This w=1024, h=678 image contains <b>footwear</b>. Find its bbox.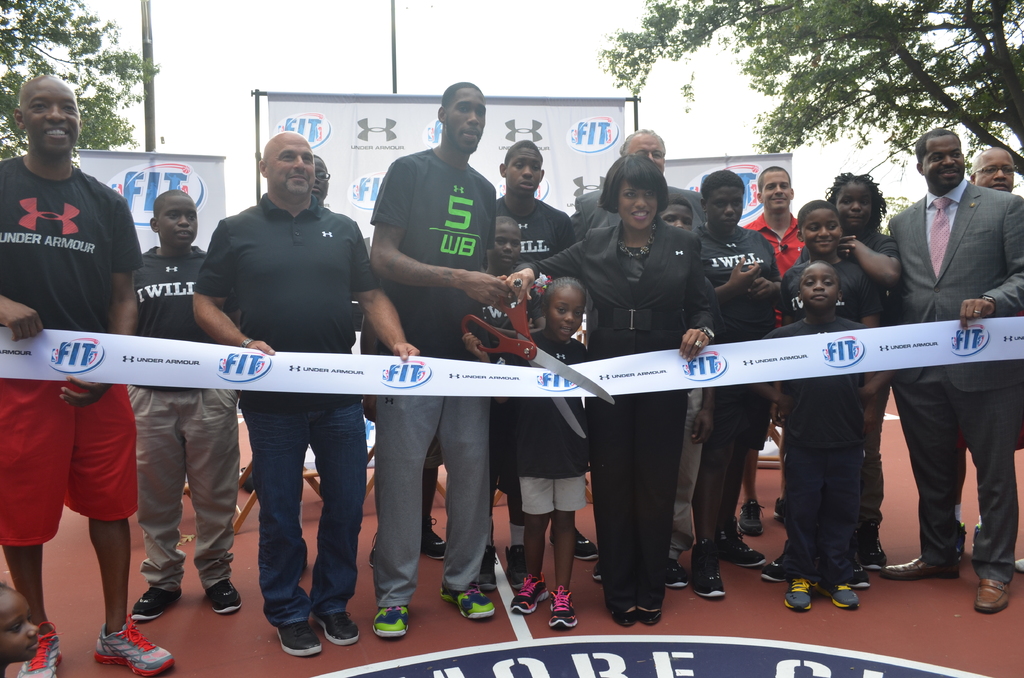
region(692, 538, 724, 597).
